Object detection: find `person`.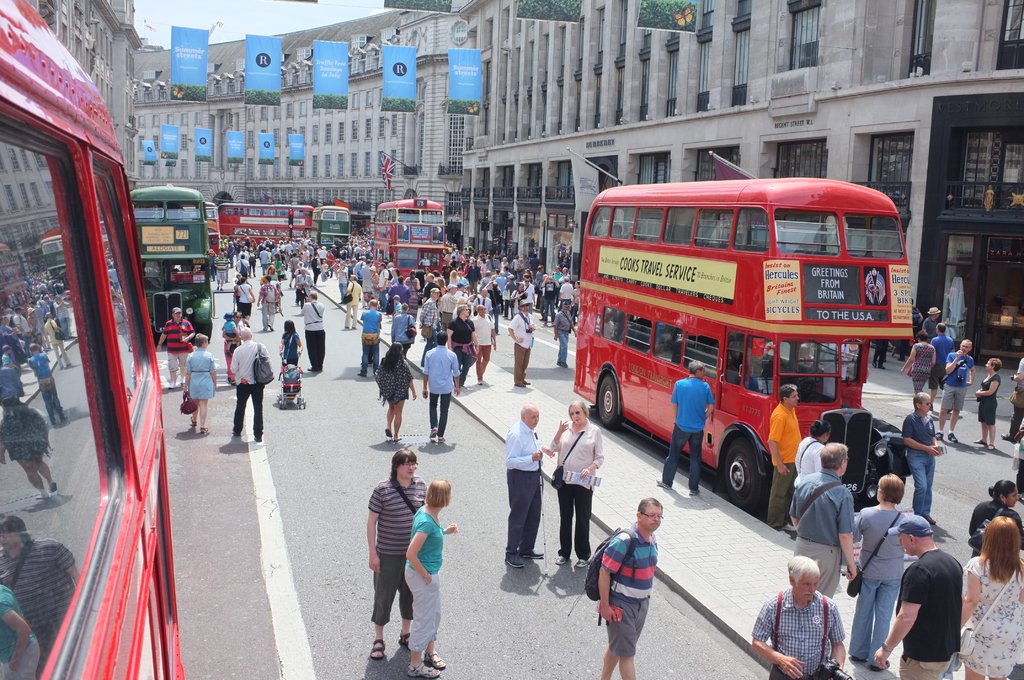
900, 394, 947, 525.
